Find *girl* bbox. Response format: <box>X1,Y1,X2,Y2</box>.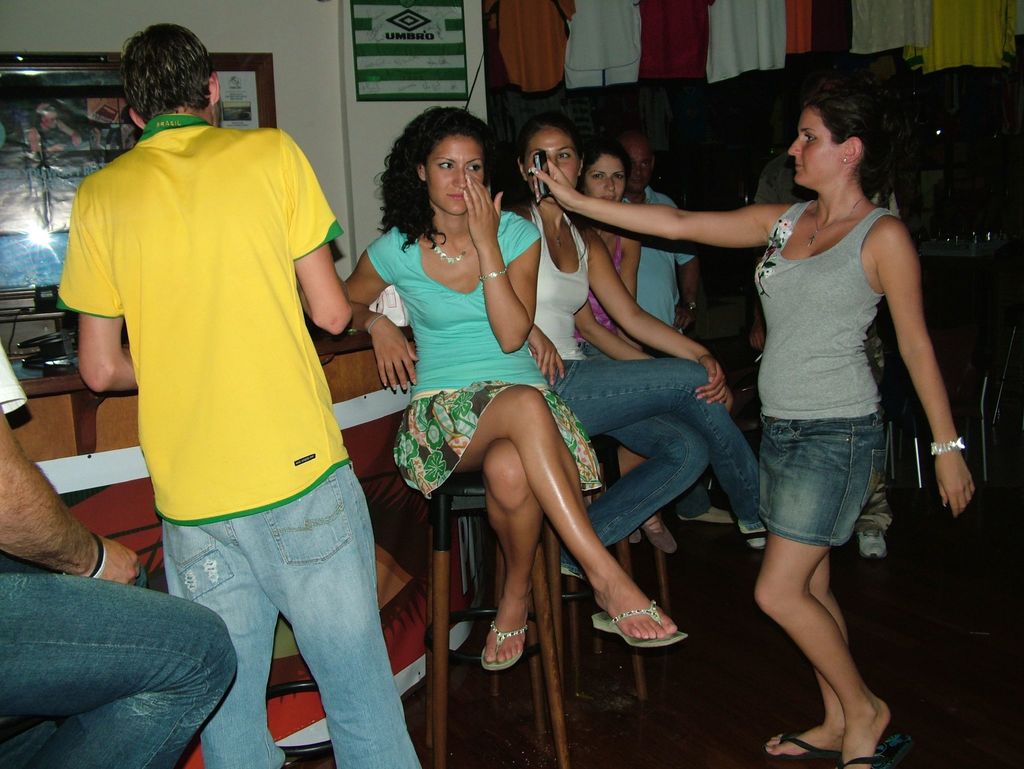
<box>574,145,674,528</box>.
